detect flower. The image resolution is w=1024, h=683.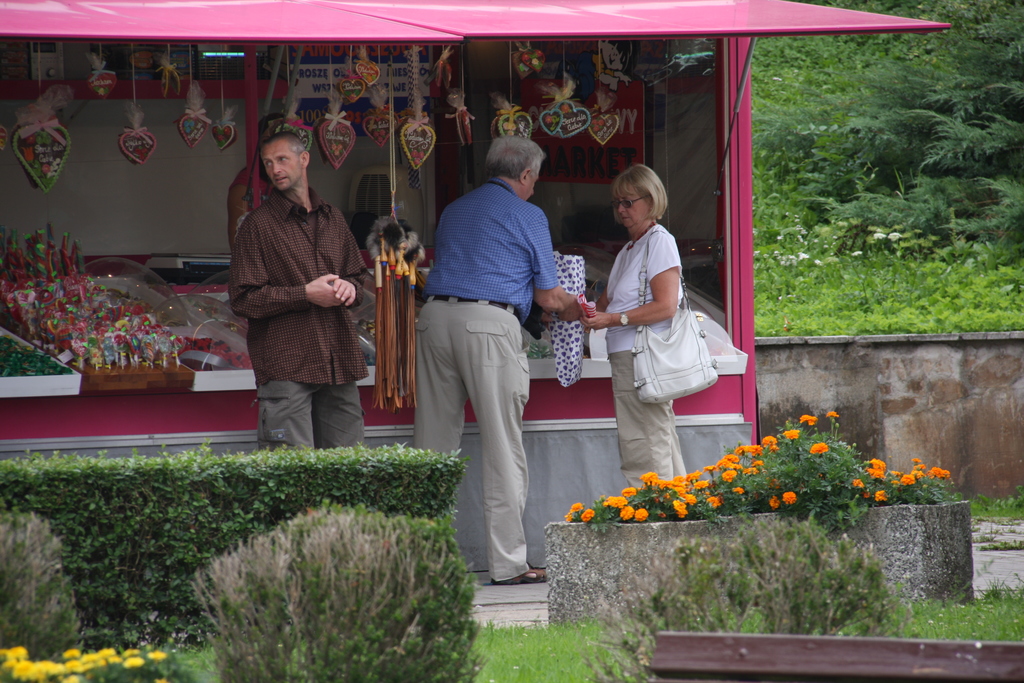
left=581, top=511, right=598, bottom=525.
